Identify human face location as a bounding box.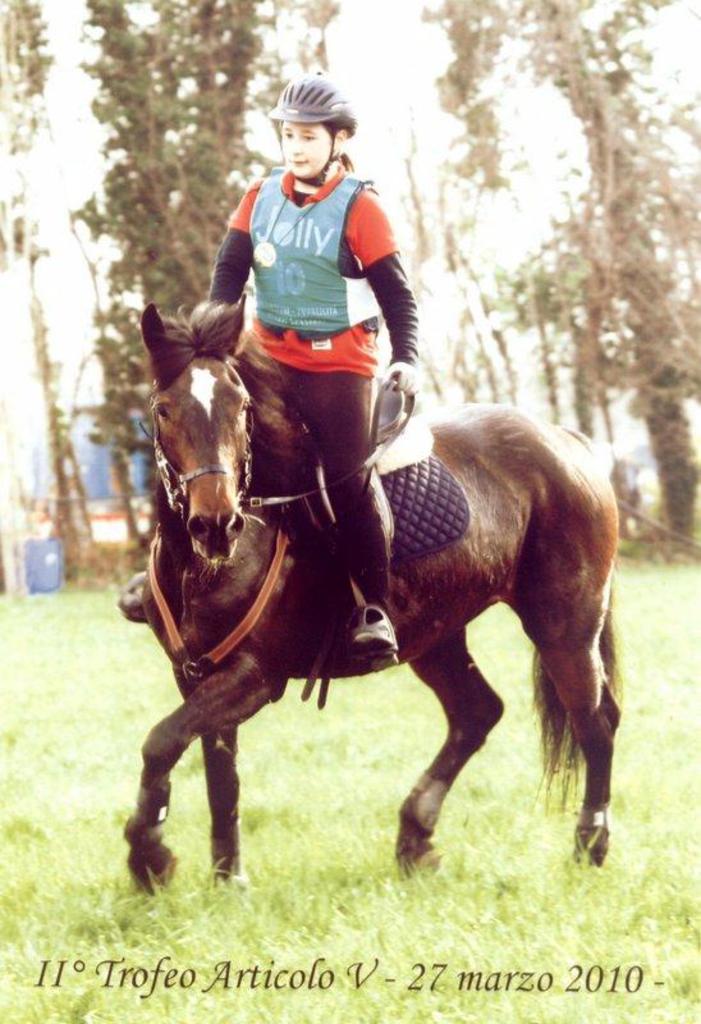
crop(276, 116, 338, 179).
